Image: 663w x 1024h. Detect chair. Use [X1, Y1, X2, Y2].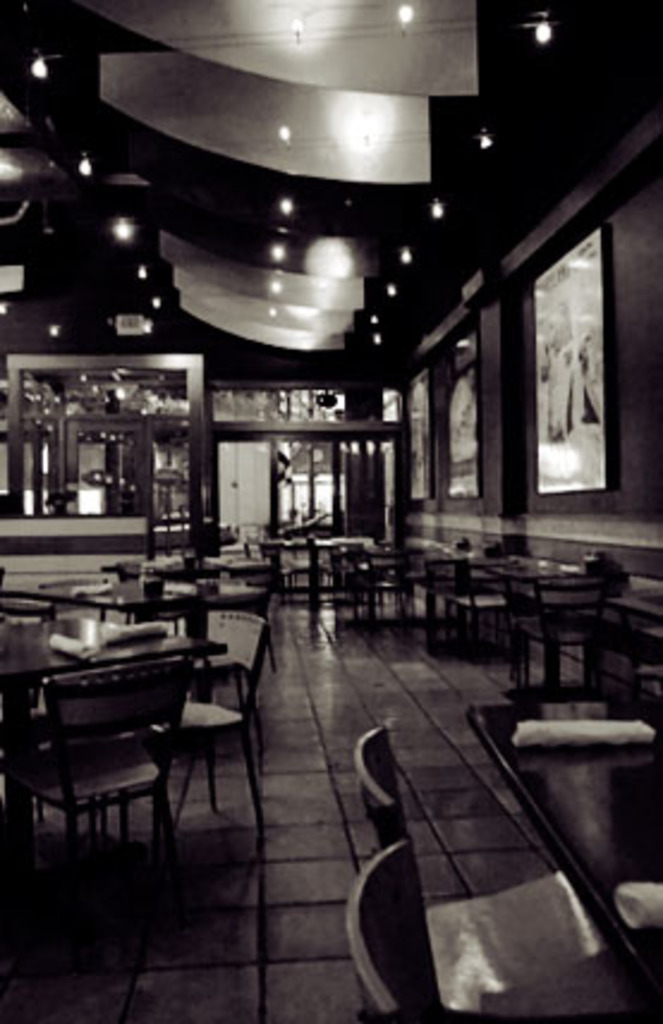
[342, 837, 445, 1022].
